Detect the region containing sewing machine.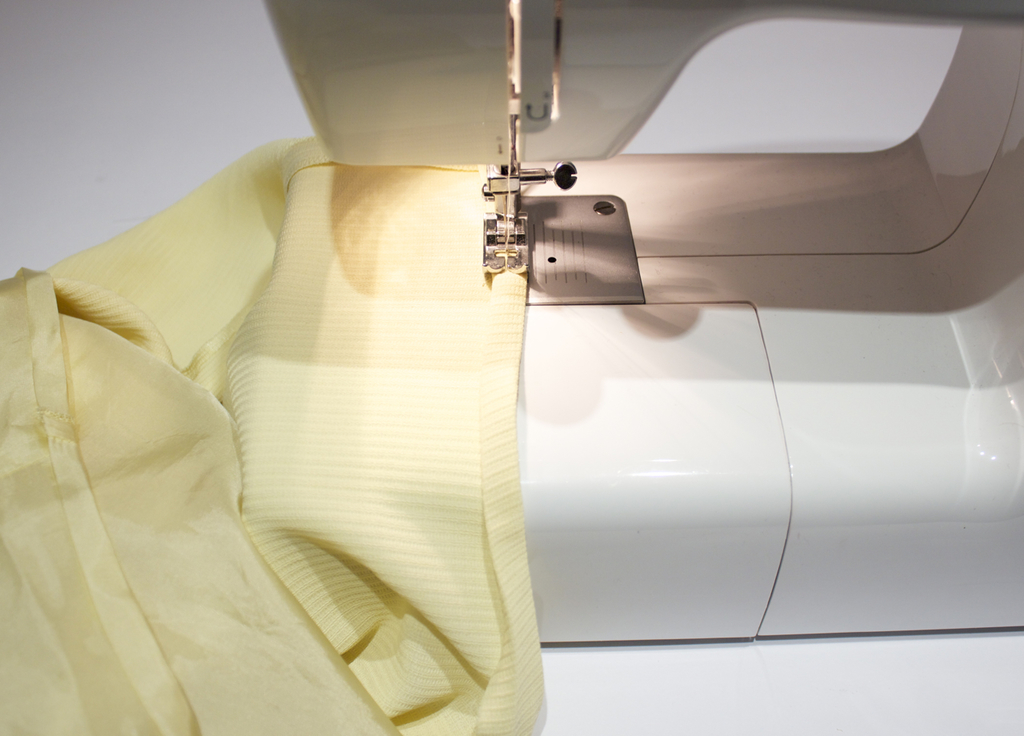
3/2/1023/735.
